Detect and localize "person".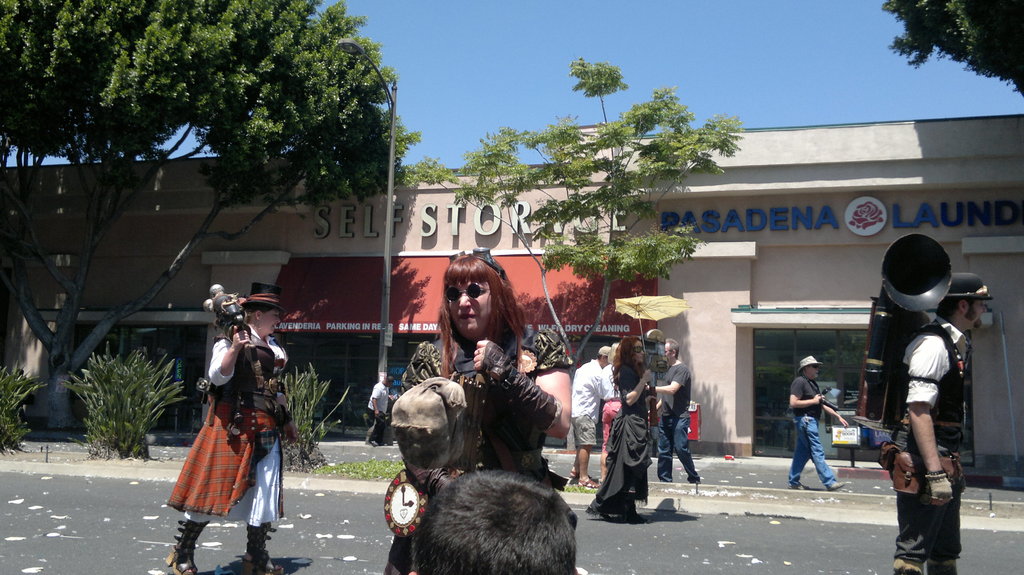
Localized at bbox=[158, 289, 308, 574].
